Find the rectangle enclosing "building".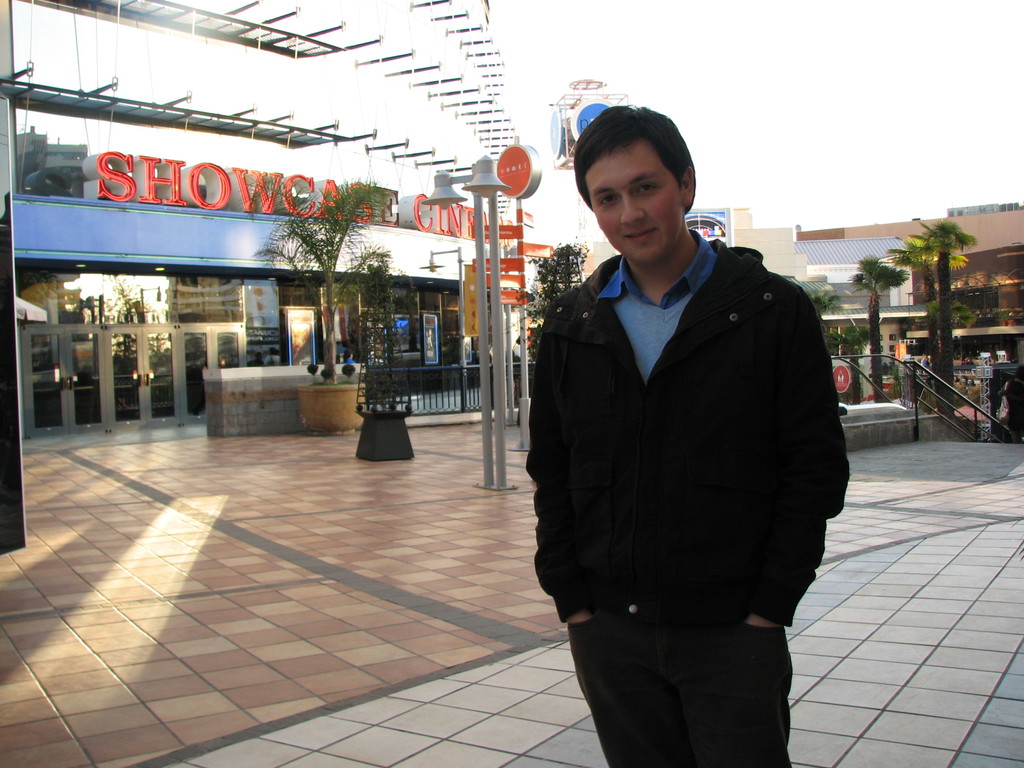
<region>1, 0, 556, 440</region>.
